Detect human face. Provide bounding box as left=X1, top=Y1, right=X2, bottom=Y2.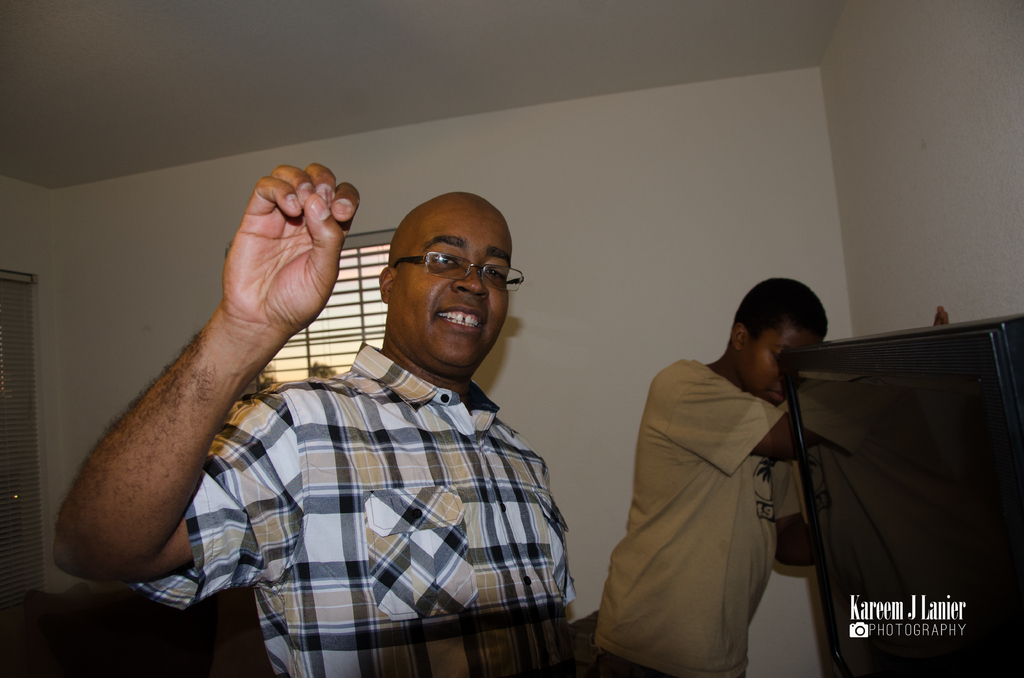
left=742, top=322, right=819, bottom=400.
